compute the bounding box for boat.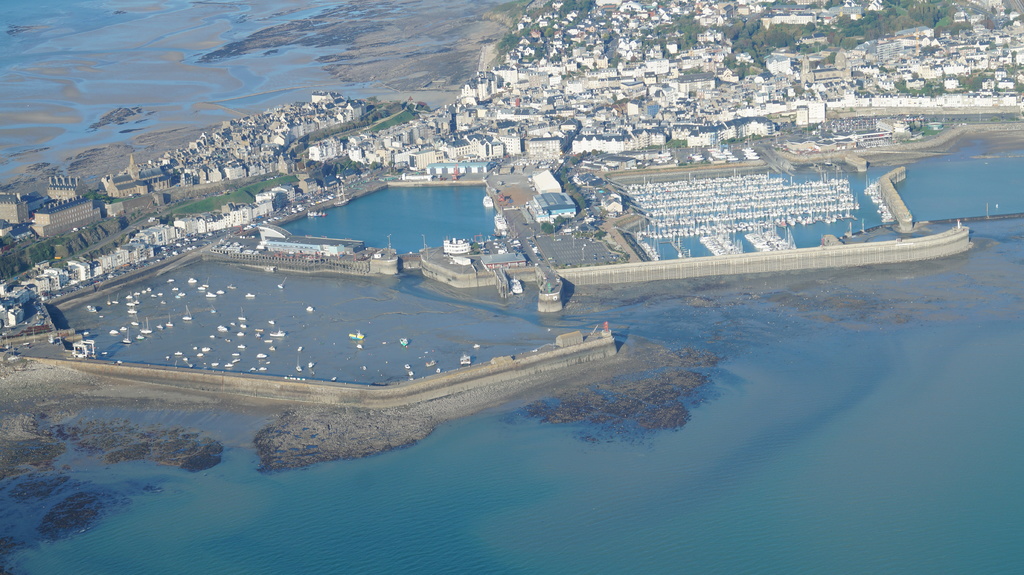
346 327 365 342.
